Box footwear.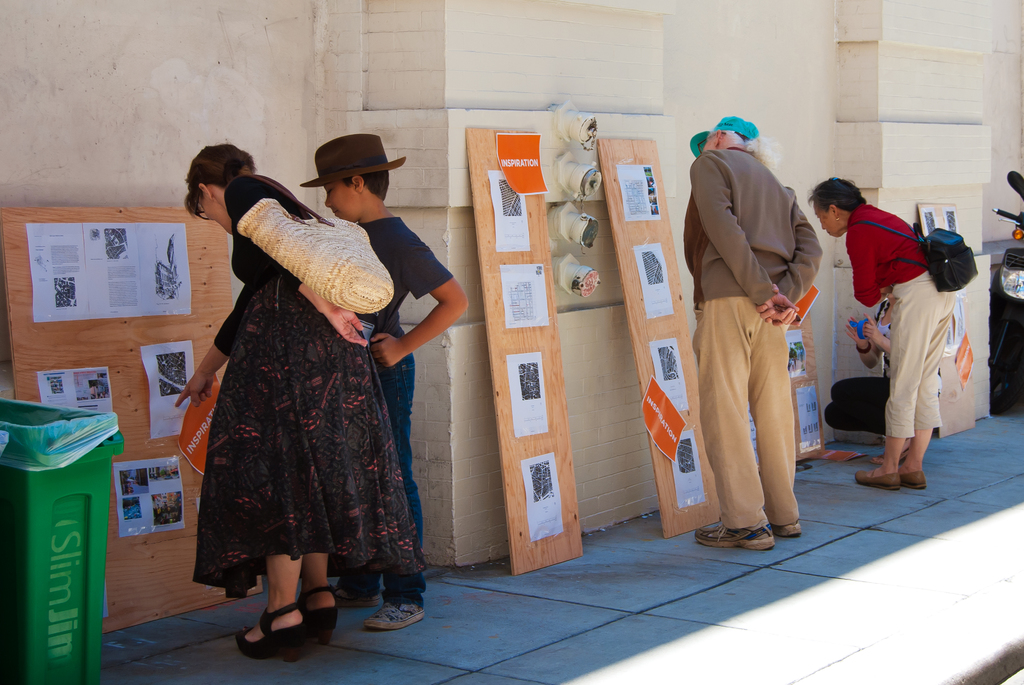
left=303, top=585, right=337, bottom=645.
